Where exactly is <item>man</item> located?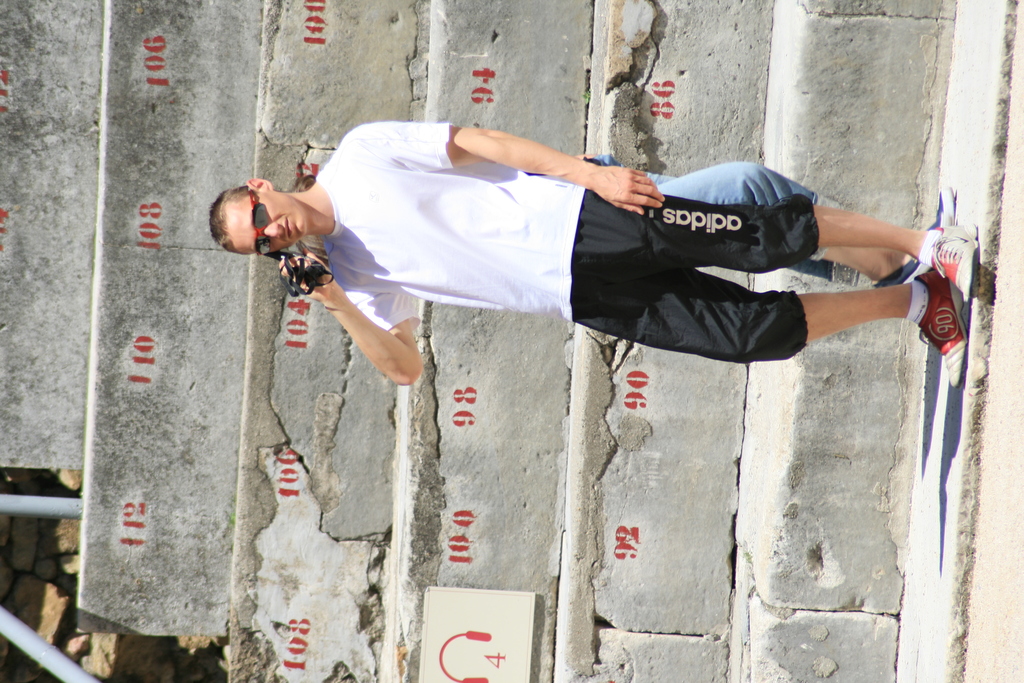
Its bounding box is box=[209, 120, 982, 383].
